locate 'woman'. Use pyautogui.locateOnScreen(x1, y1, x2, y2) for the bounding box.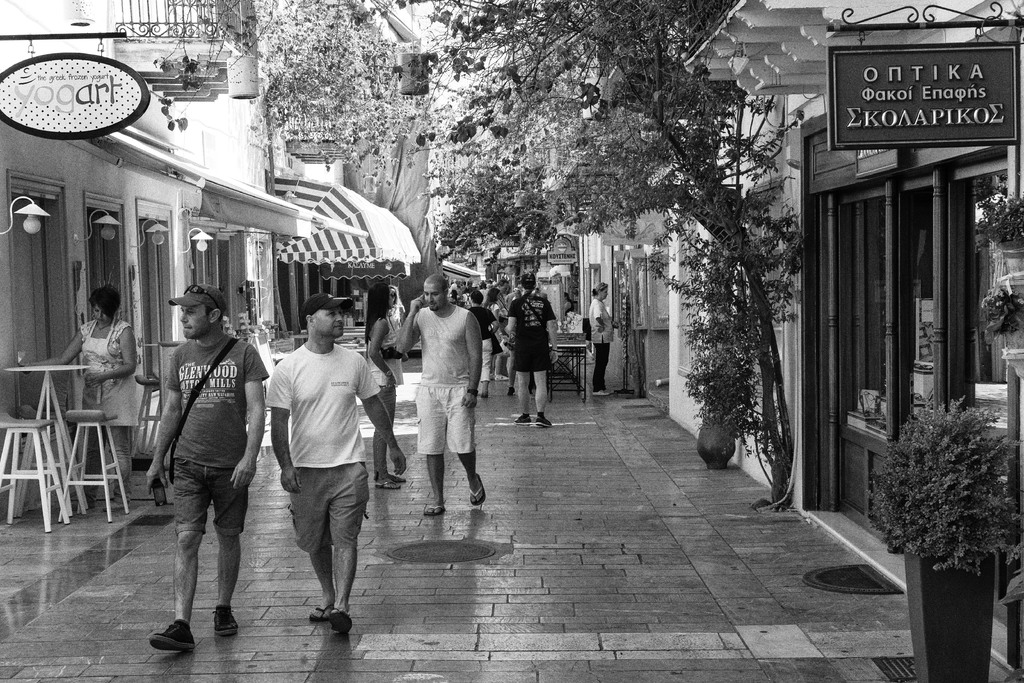
pyautogui.locateOnScreen(23, 284, 136, 509).
